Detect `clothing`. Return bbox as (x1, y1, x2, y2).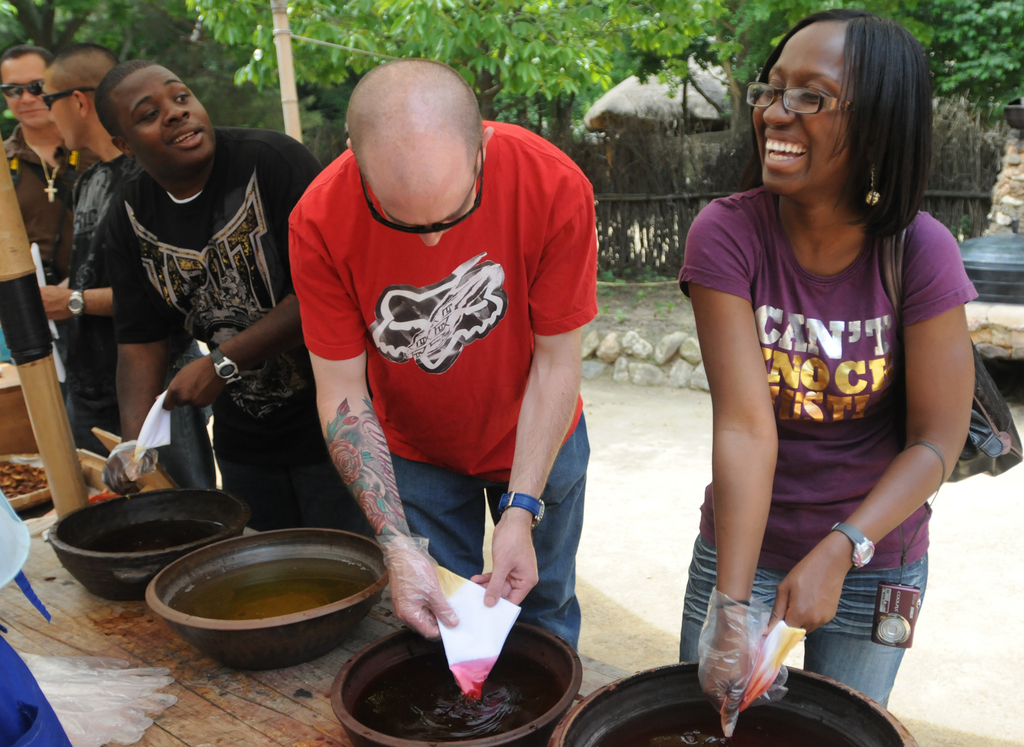
(63, 158, 124, 451).
